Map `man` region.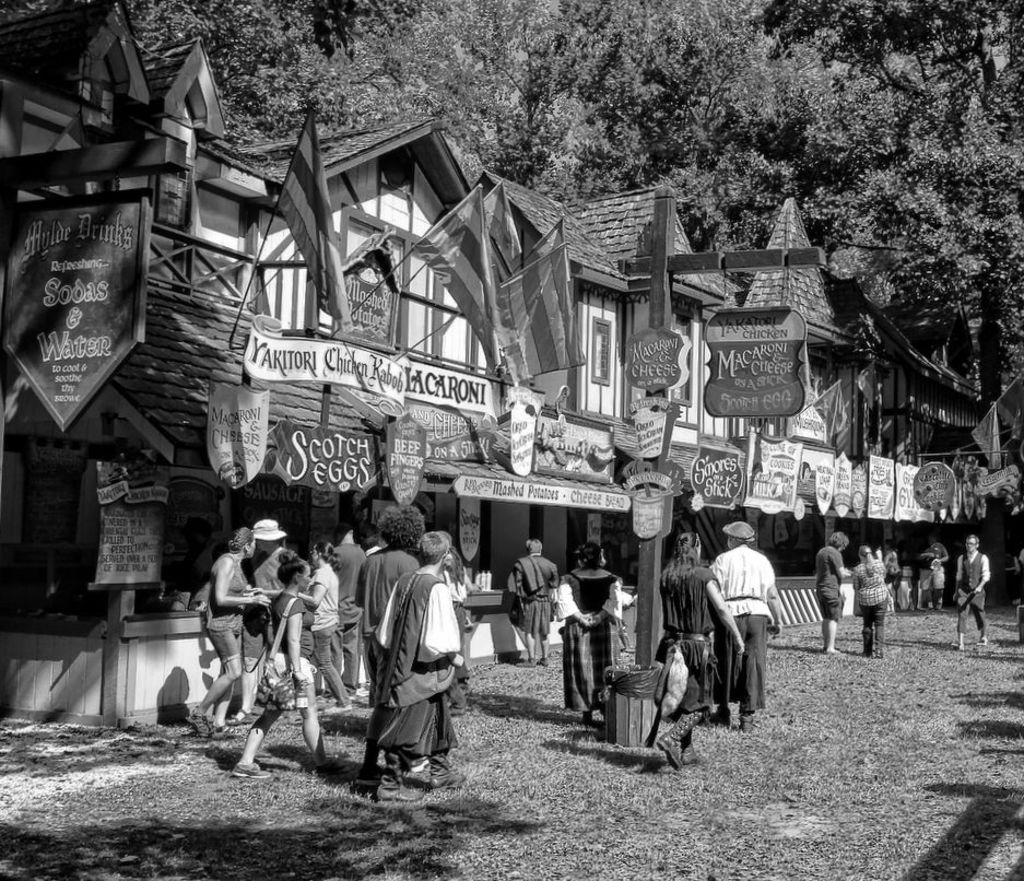
Mapped to Rect(918, 529, 948, 608).
